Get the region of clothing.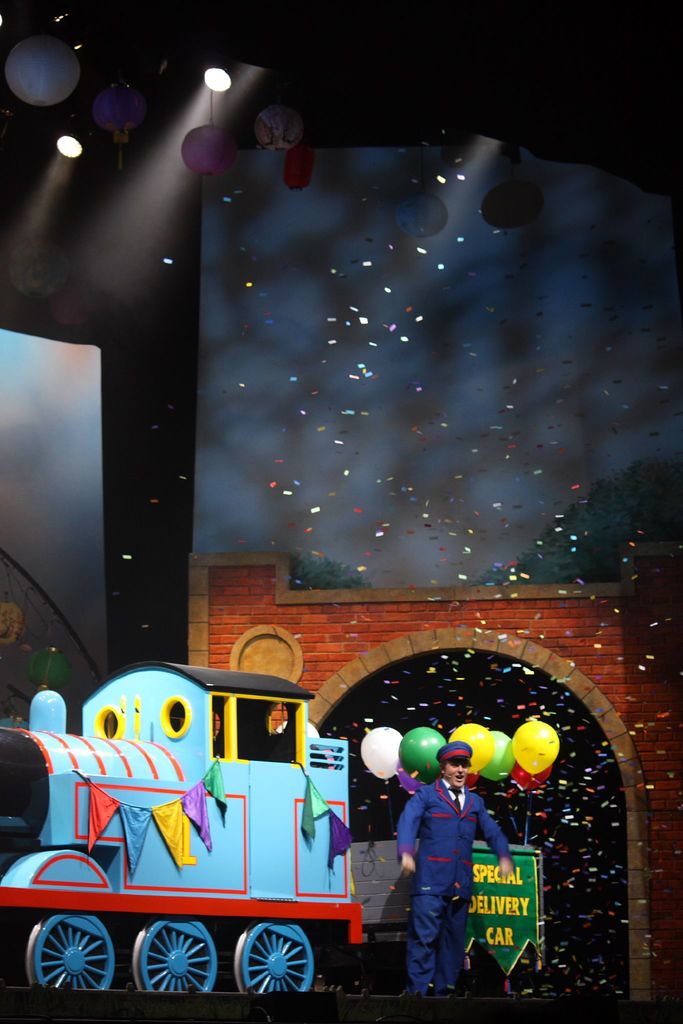
<region>400, 754, 514, 998</region>.
